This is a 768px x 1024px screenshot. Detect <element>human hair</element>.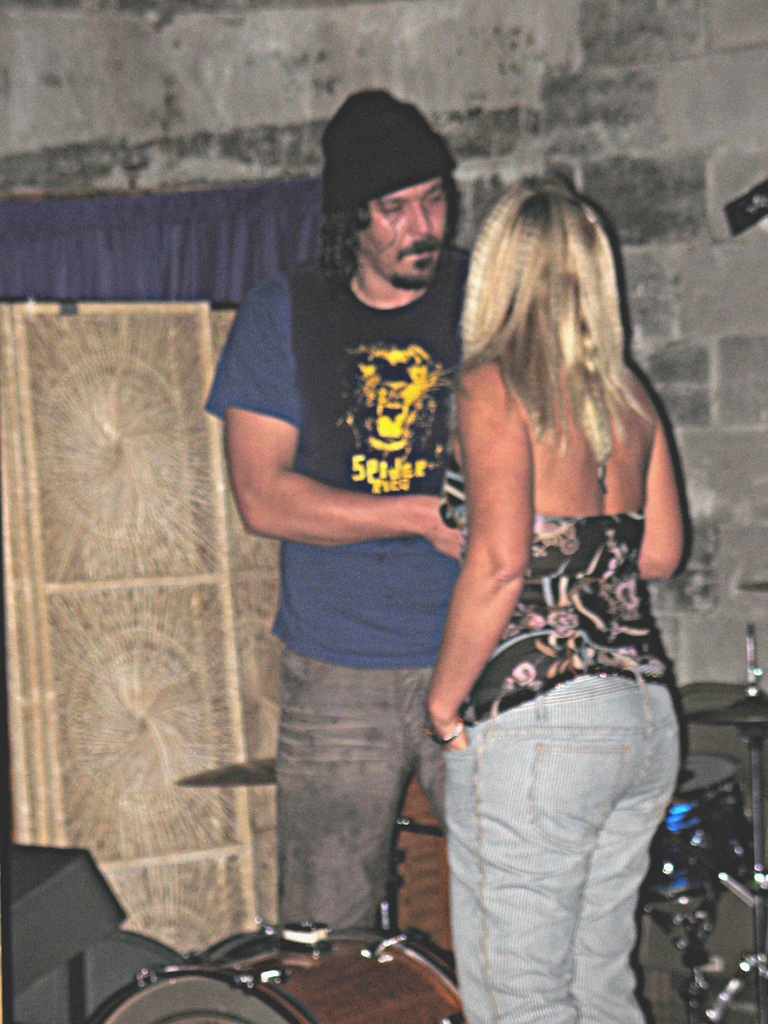
308 196 397 291.
